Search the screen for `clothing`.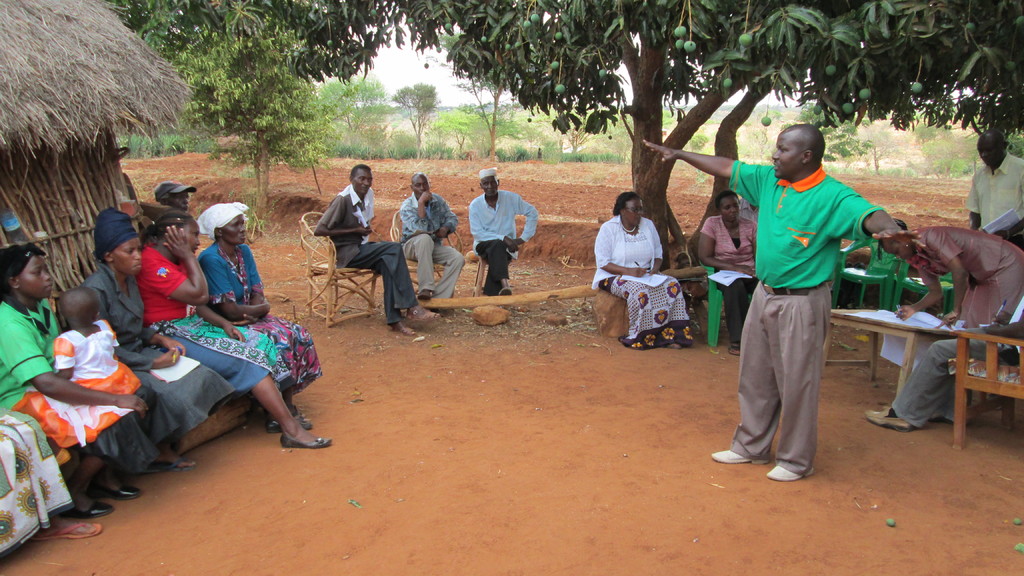
Found at l=15, t=330, r=134, b=443.
